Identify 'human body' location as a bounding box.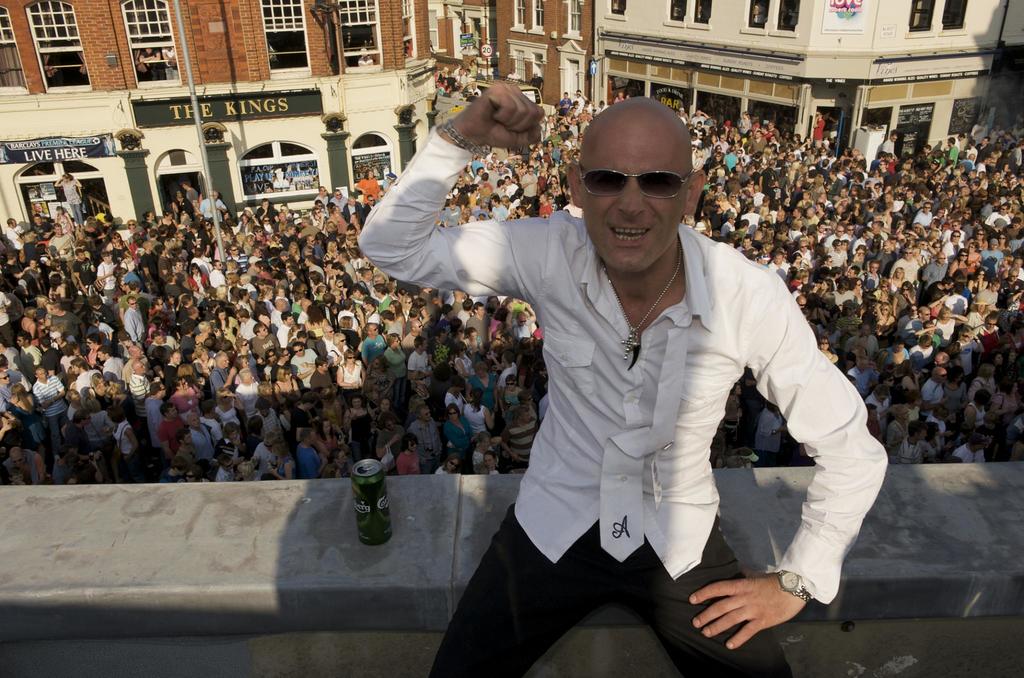
845, 238, 852, 262.
